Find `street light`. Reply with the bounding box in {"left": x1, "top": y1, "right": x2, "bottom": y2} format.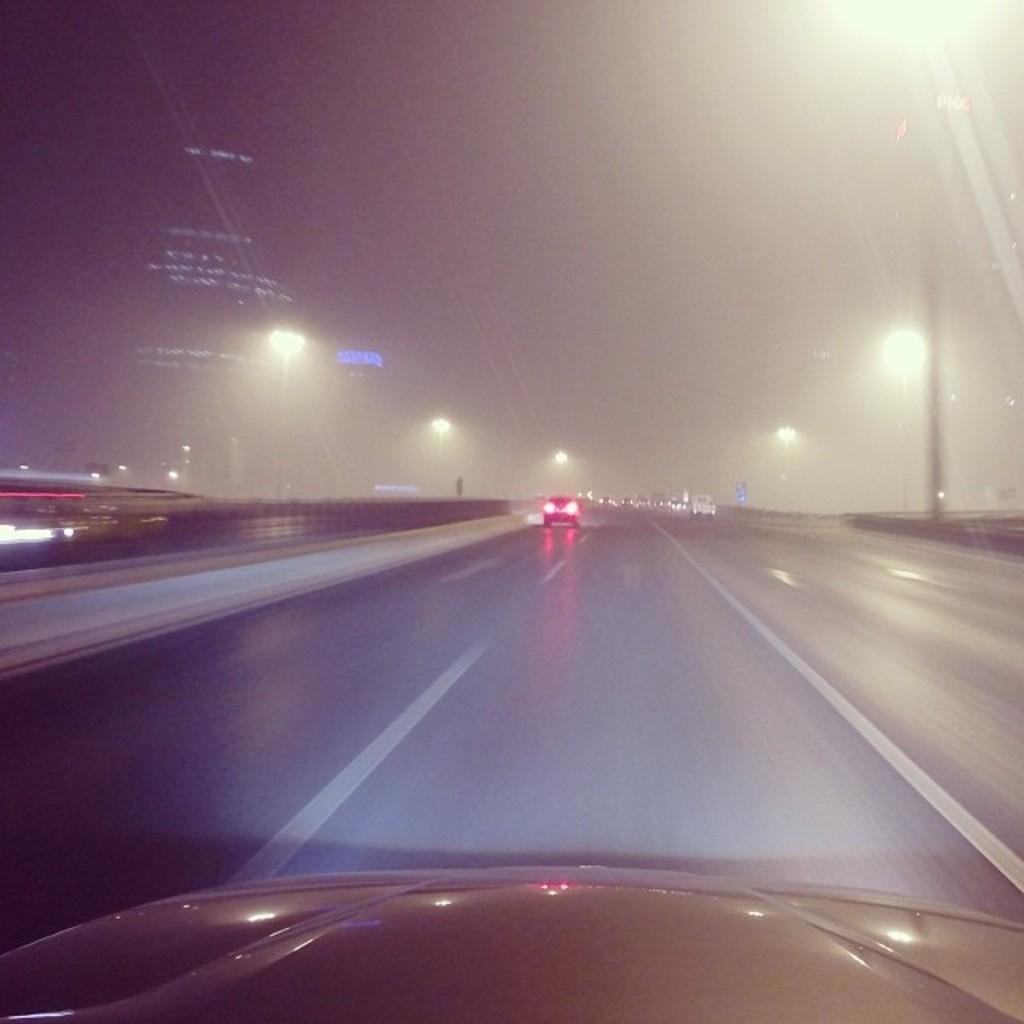
{"left": 768, "top": 421, "right": 805, "bottom": 482}.
